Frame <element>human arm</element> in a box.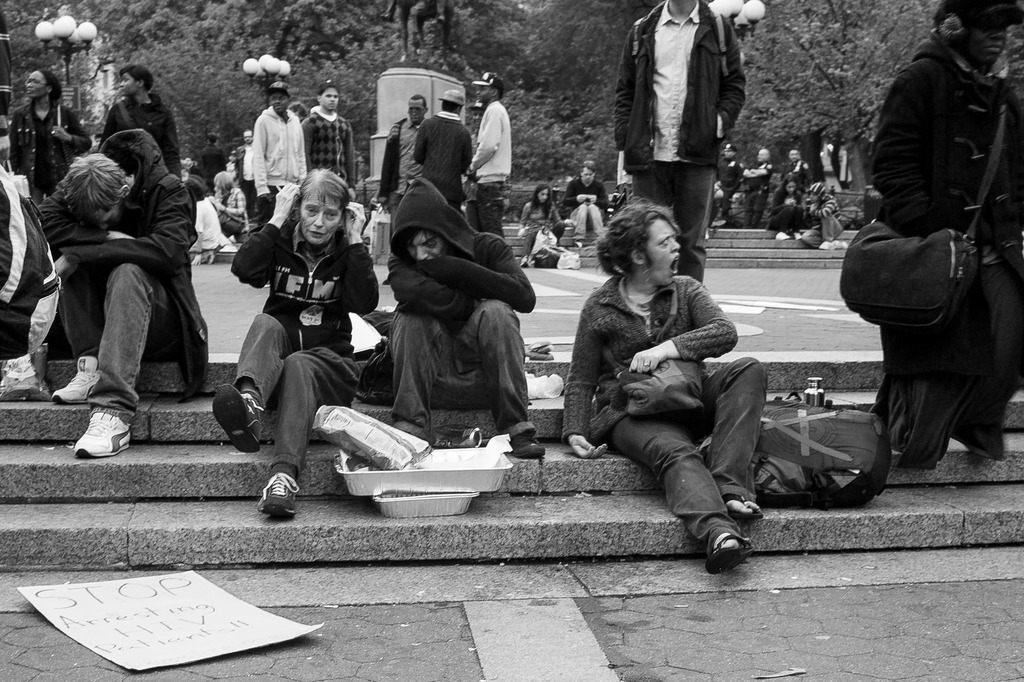
BBox(345, 122, 358, 199).
